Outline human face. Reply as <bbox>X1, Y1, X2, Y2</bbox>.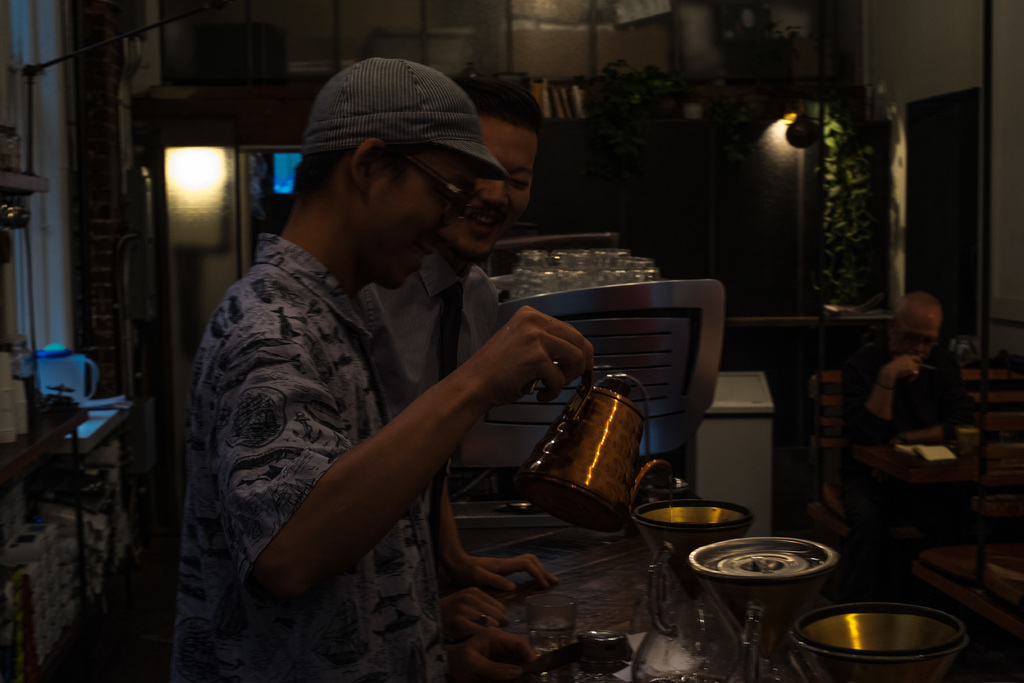
<bbox>366, 147, 467, 291</bbox>.
